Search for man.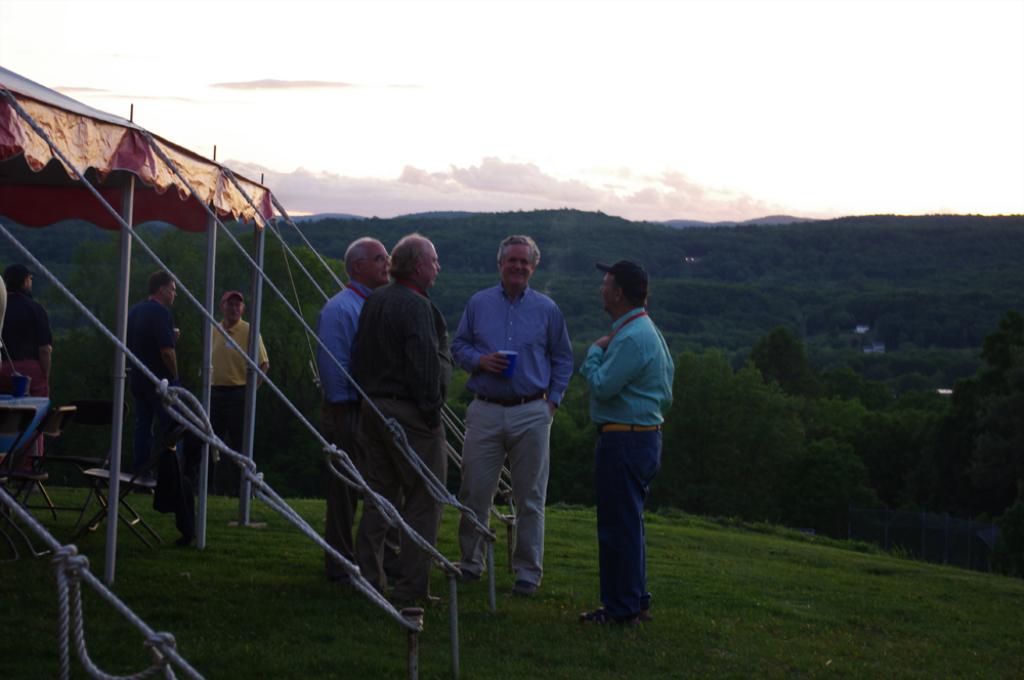
Found at pyautogui.locateOnScreen(342, 232, 462, 601).
